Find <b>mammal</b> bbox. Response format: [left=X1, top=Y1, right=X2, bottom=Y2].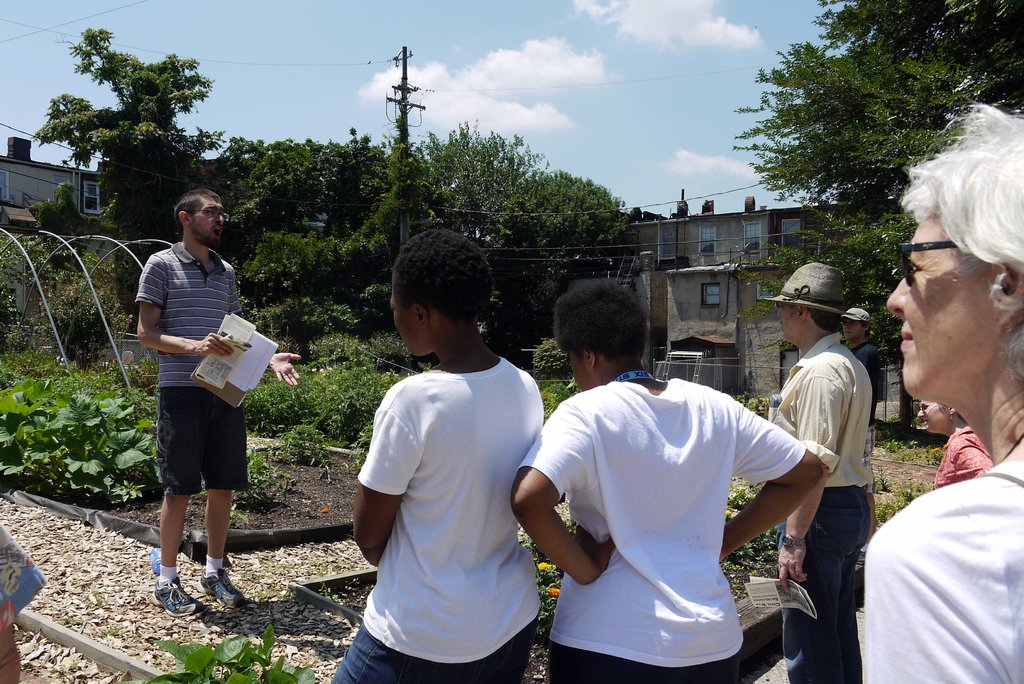
[left=766, top=262, right=875, bottom=683].
